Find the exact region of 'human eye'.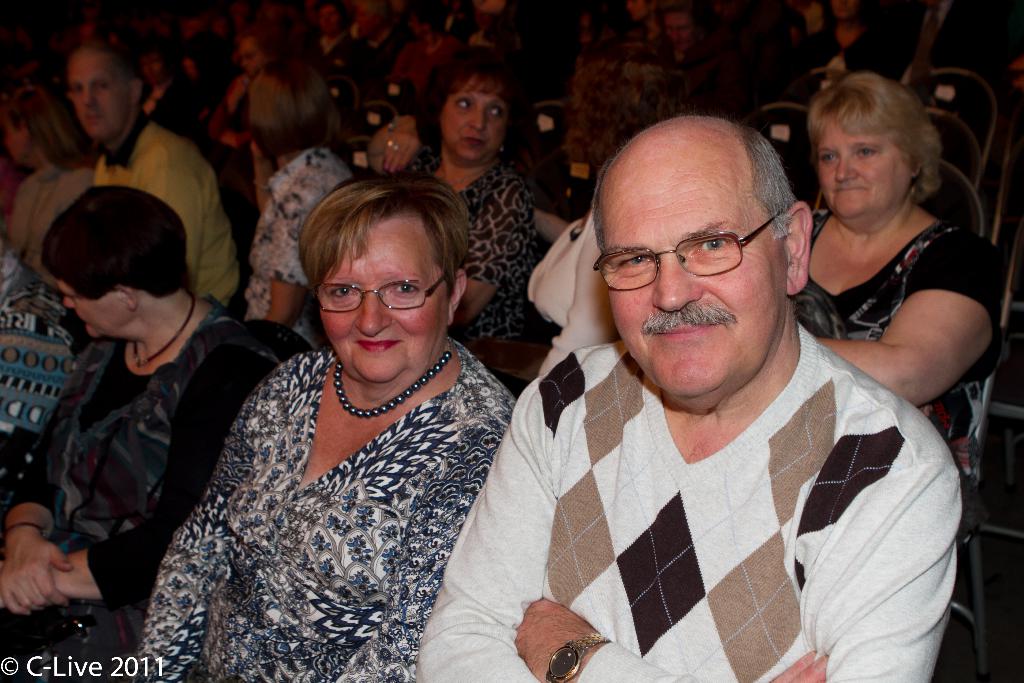
Exact region: [left=388, top=277, right=421, bottom=295].
